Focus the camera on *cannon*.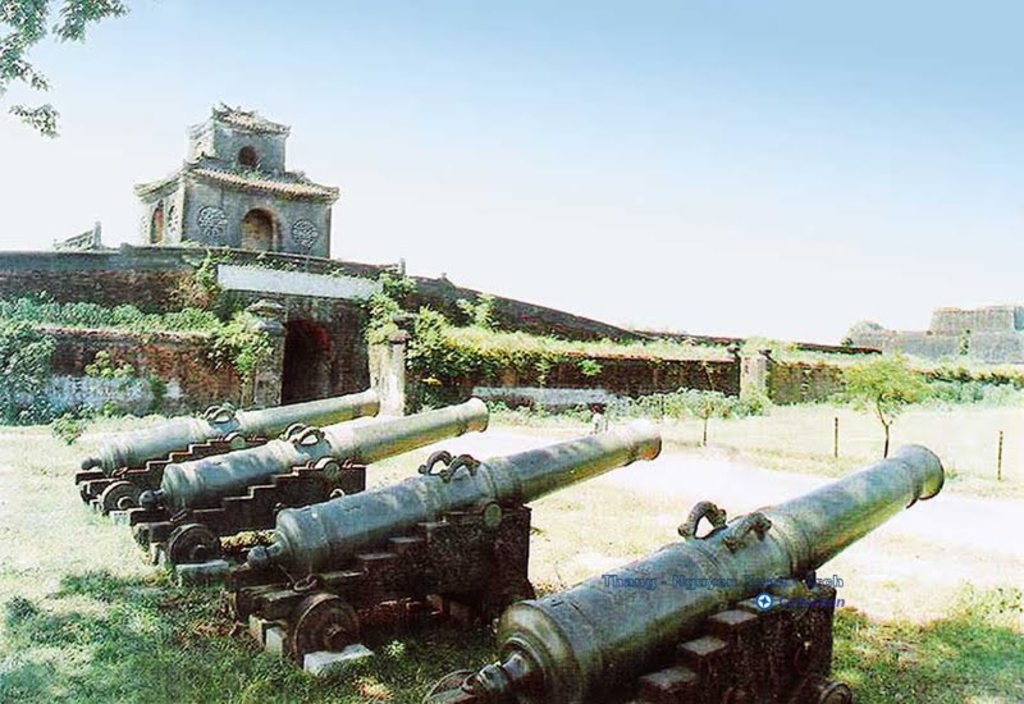
Focus region: (210, 415, 662, 664).
